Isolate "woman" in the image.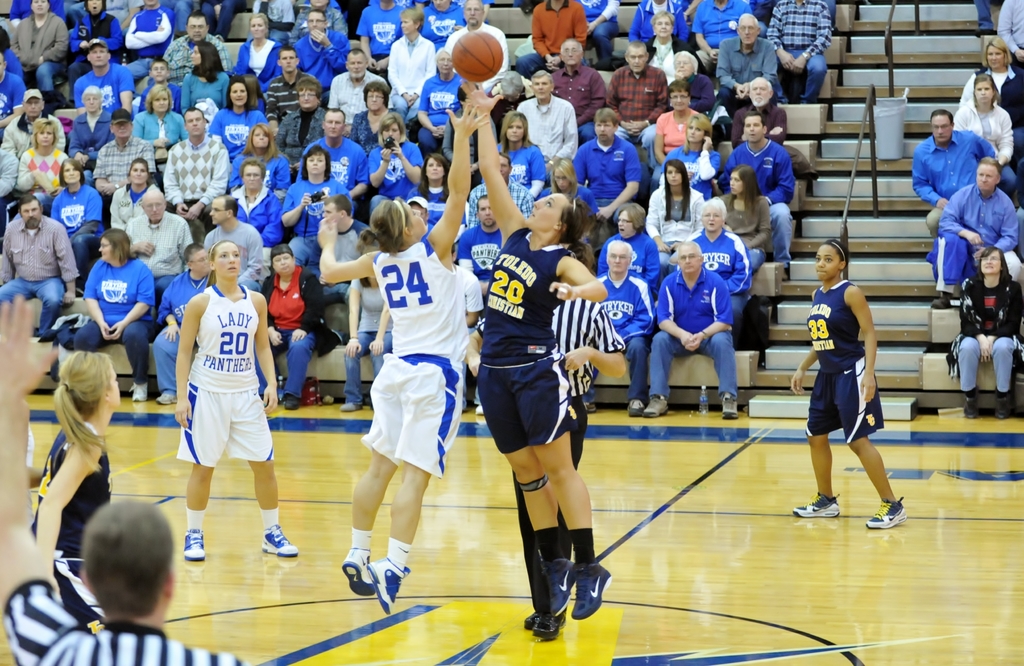
Isolated region: 229:117:308:191.
